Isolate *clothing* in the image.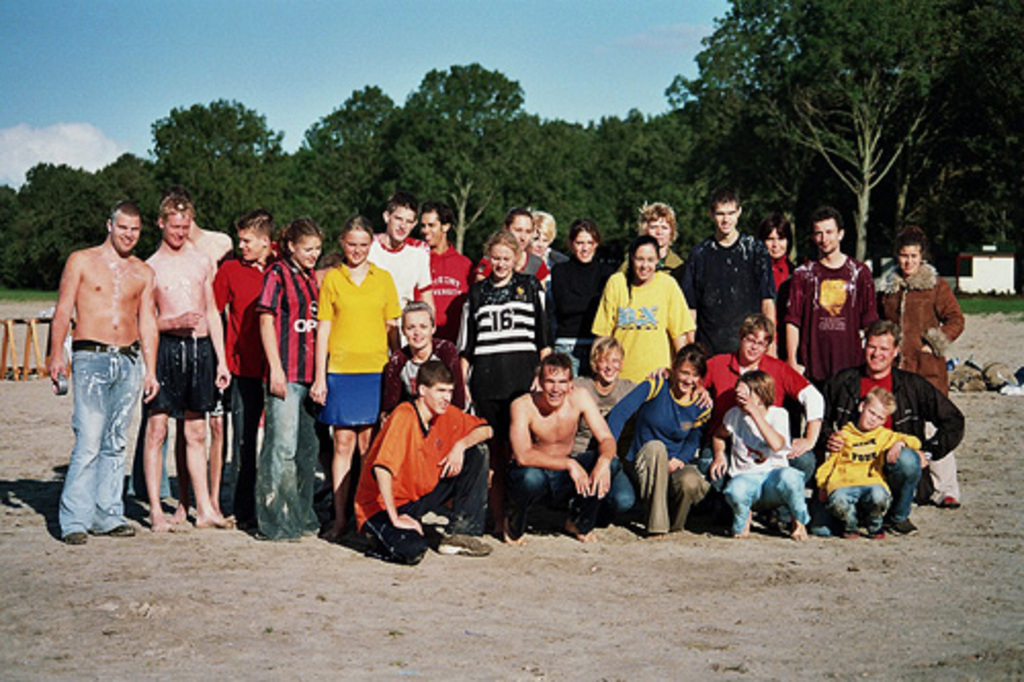
Isolated region: l=209, t=248, r=270, b=518.
